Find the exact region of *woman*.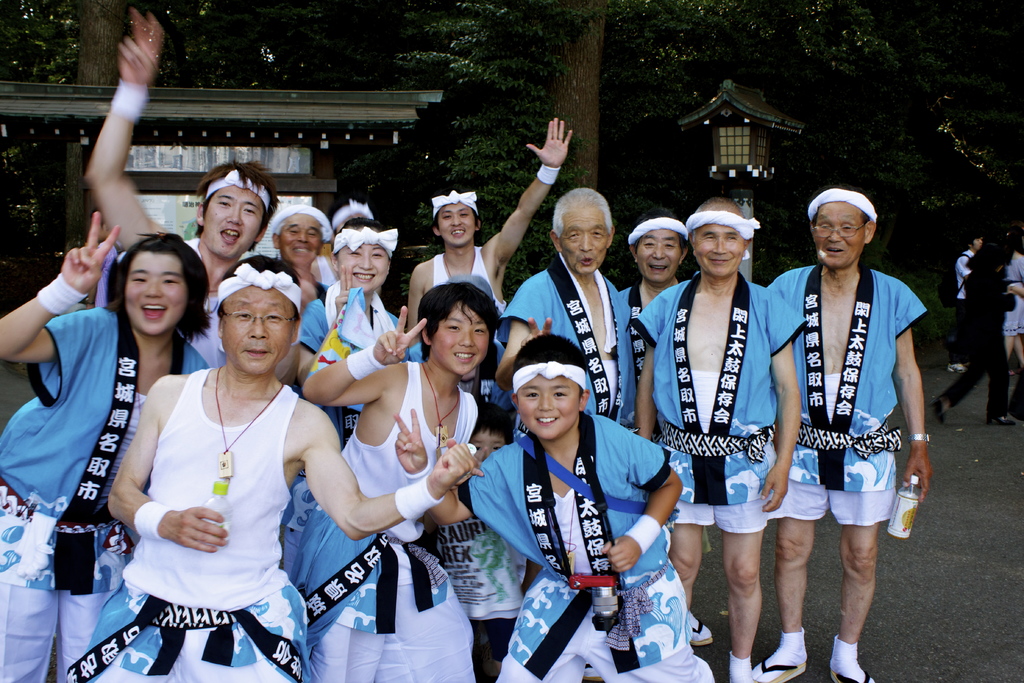
Exact region: {"x1": 0, "y1": 211, "x2": 218, "y2": 682}.
